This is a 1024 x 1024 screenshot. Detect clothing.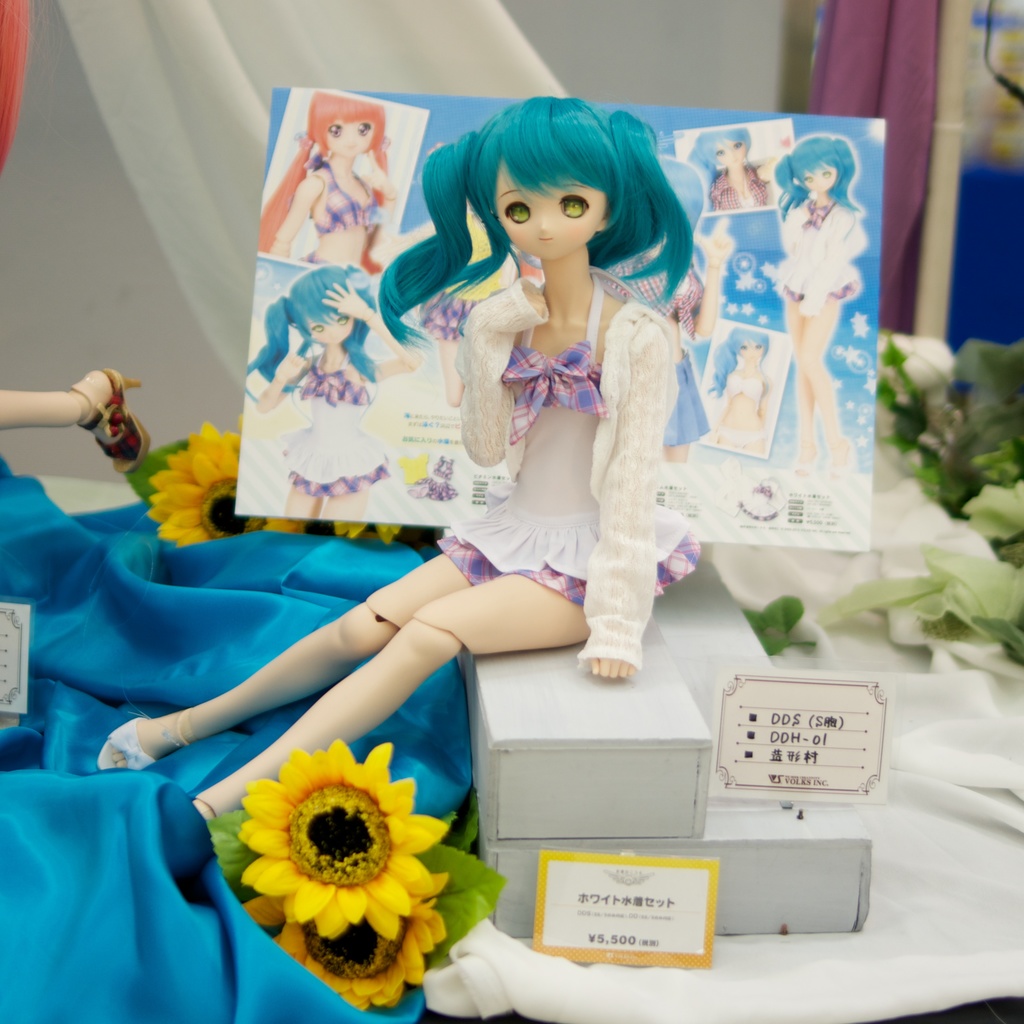
box(775, 199, 872, 300).
